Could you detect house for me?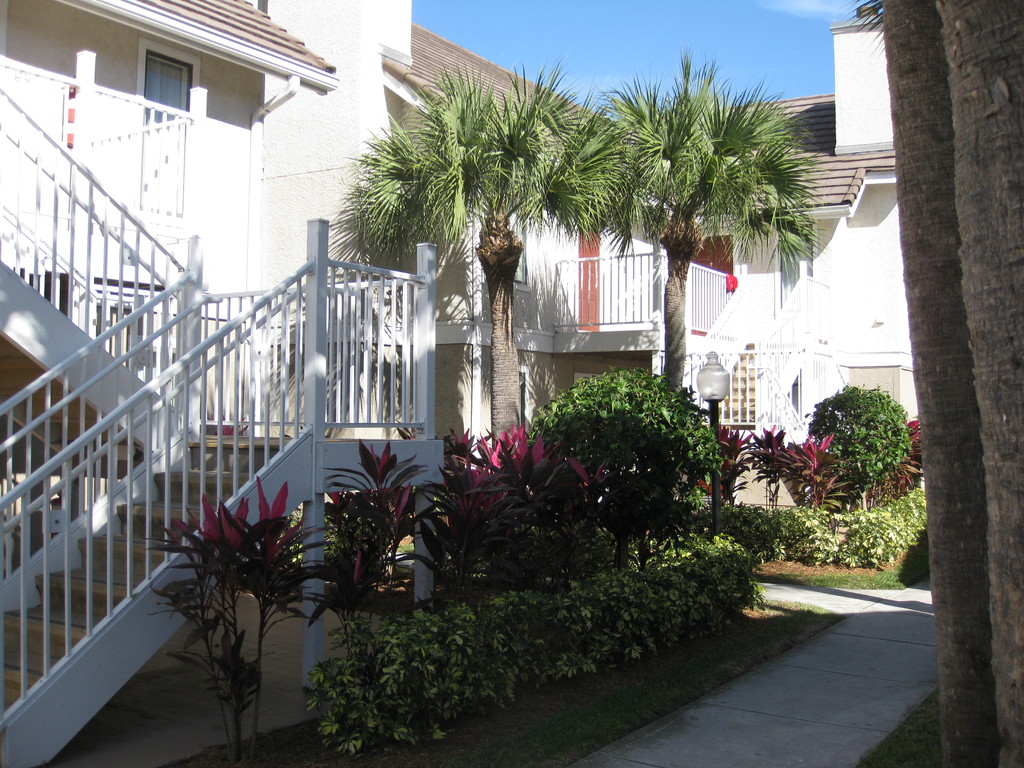
Detection result: bbox(407, 0, 893, 522).
